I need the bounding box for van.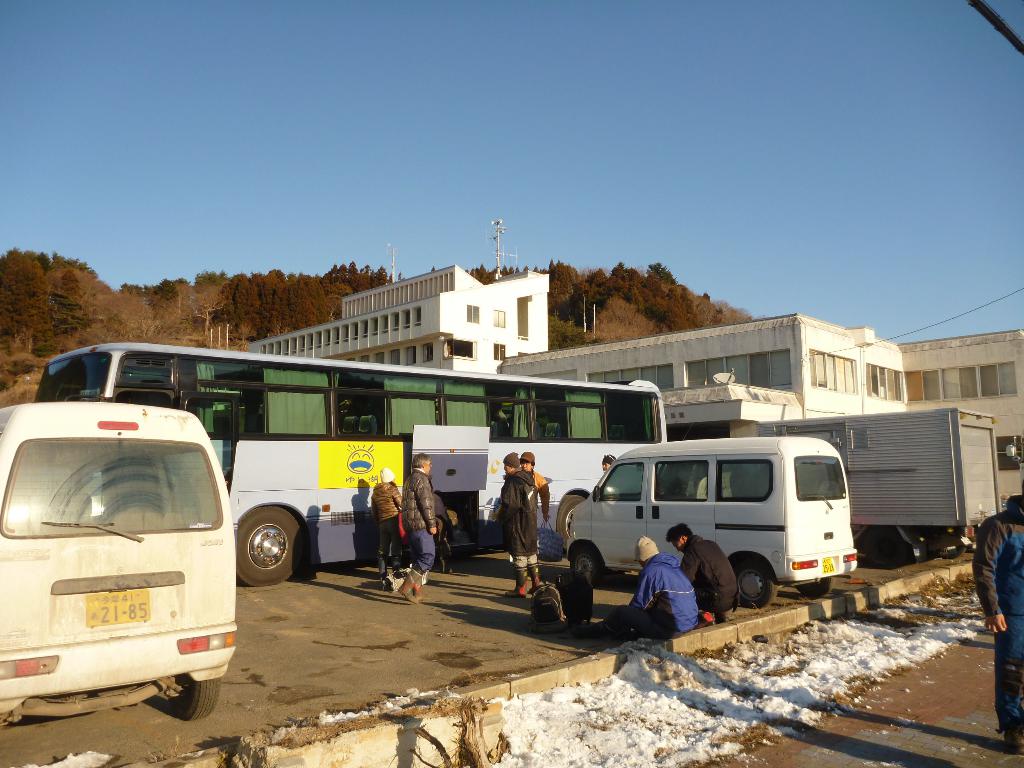
Here it is: [left=560, top=437, right=860, bottom=610].
